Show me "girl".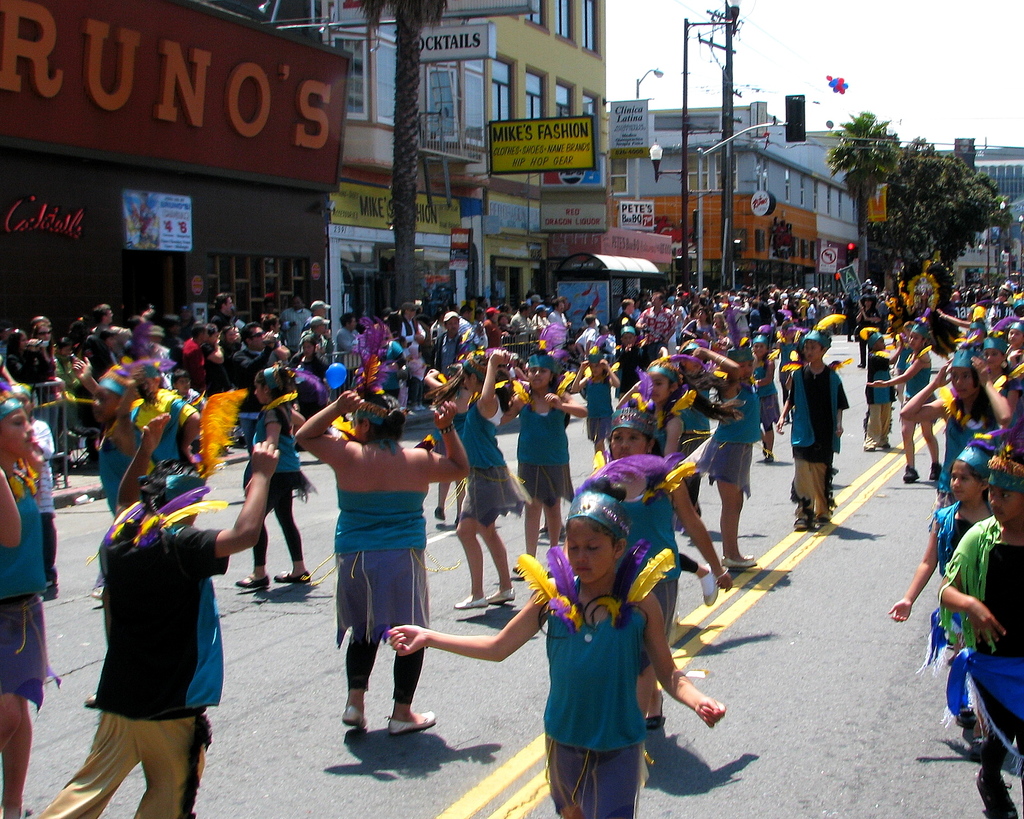
"girl" is here: locate(751, 326, 785, 466).
